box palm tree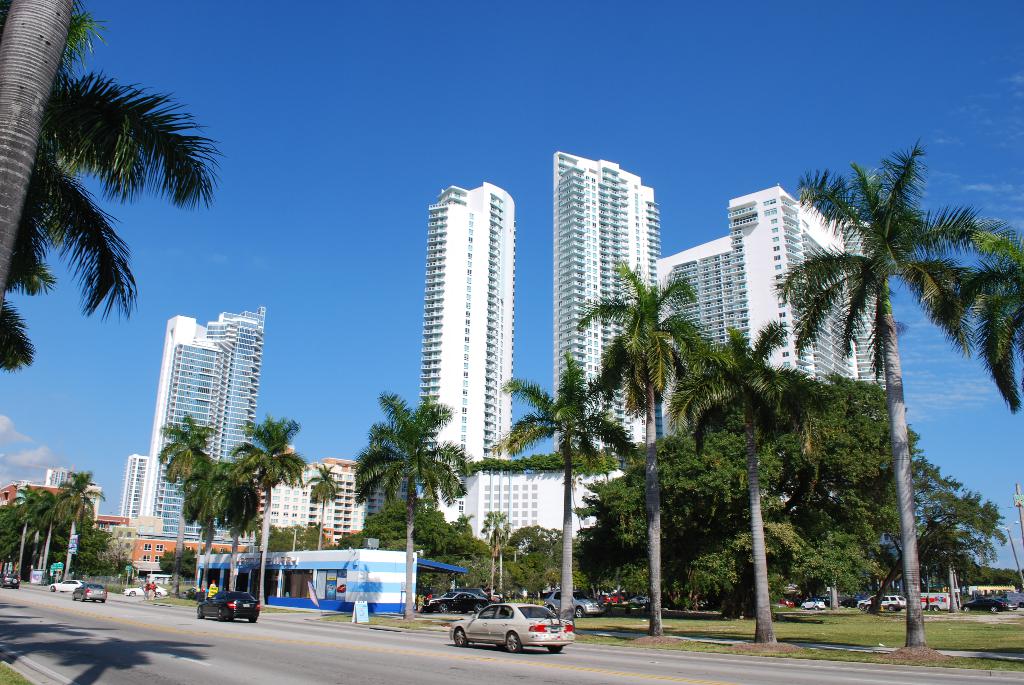
BBox(488, 350, 643, 626)
